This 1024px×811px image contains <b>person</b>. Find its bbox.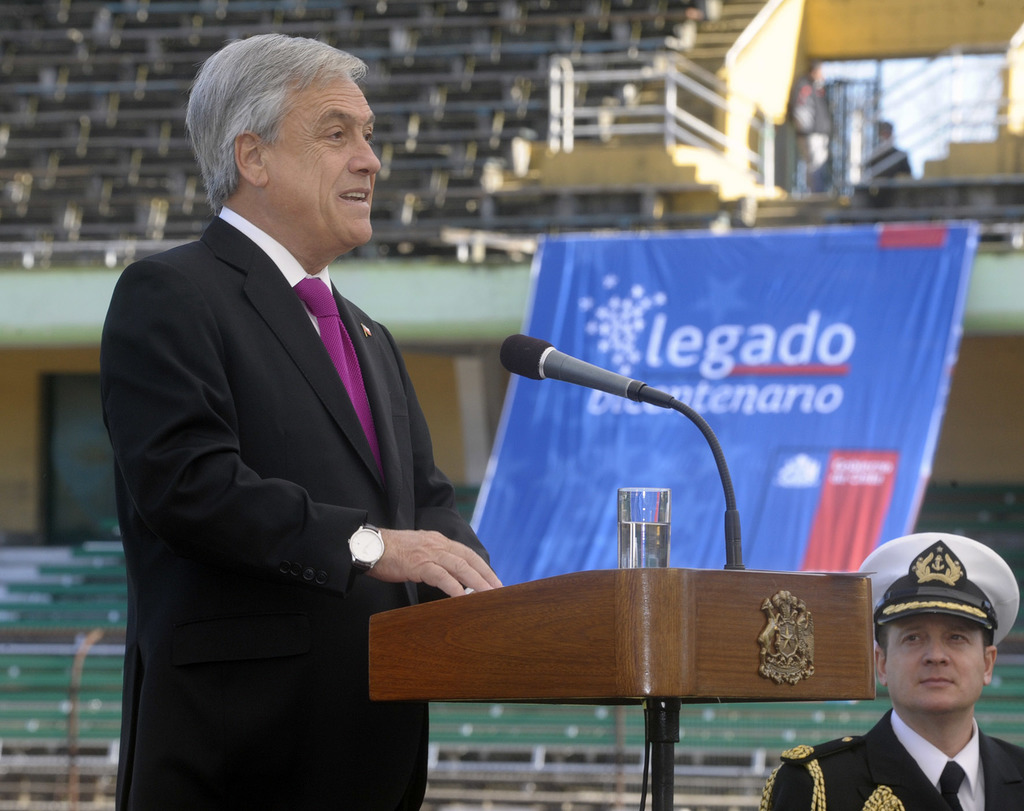
[left=92, top=33, right=513, bottom=810].
